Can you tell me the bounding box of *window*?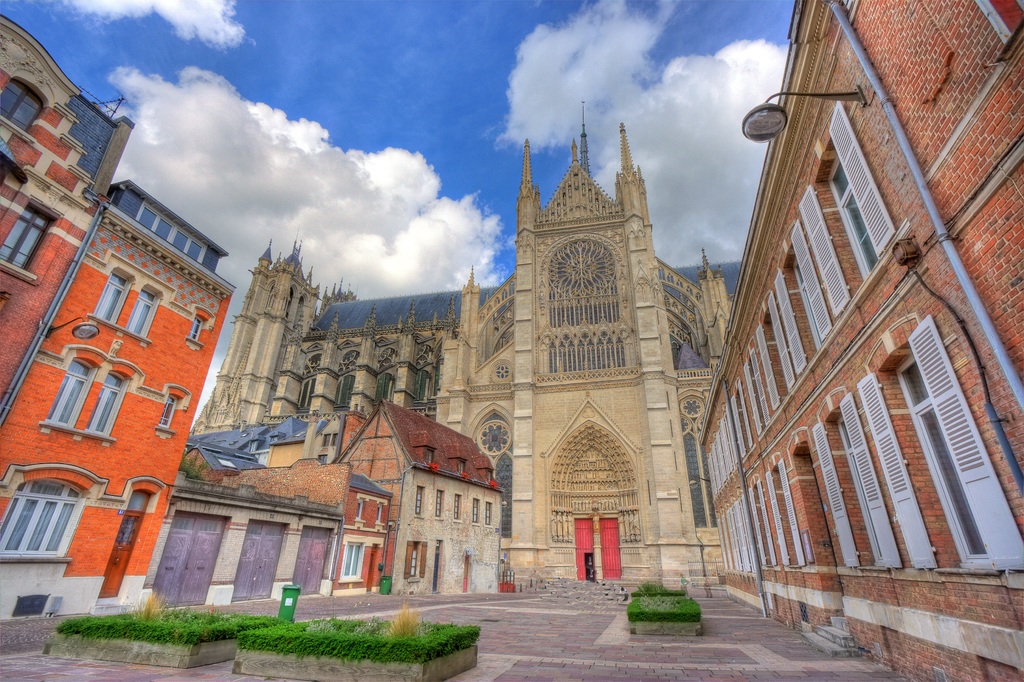
l=33, t=349, r=102, b=433.
